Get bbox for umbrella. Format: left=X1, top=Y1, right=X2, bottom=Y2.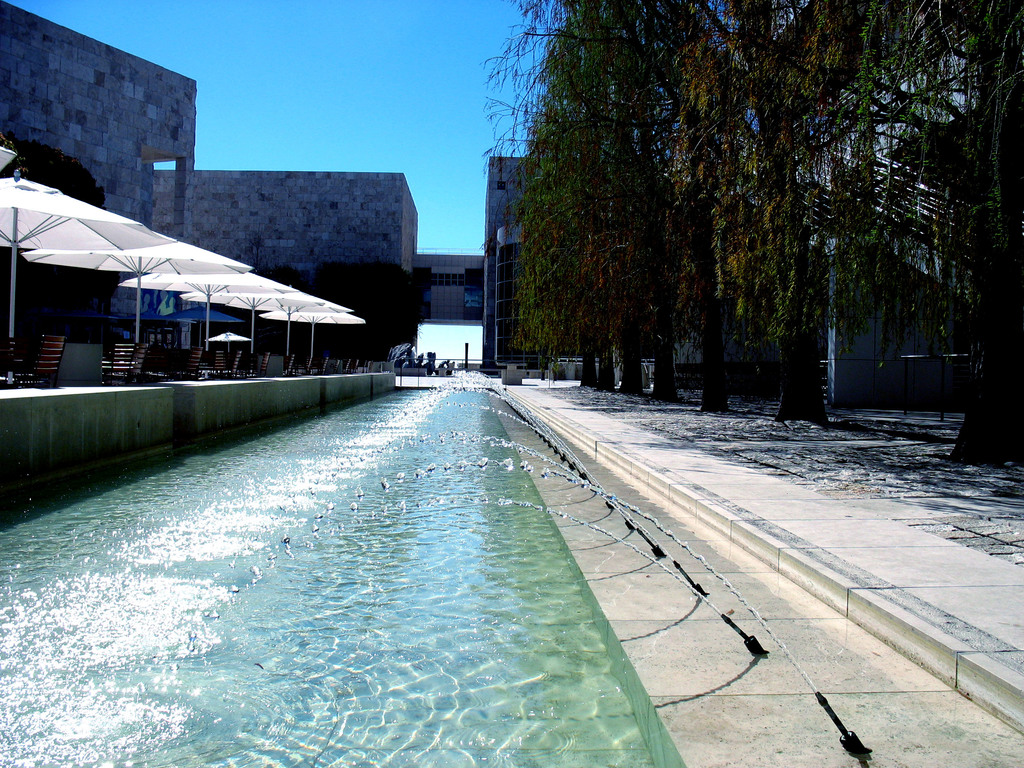
left=121, top=266, right=291, bottom=367.
